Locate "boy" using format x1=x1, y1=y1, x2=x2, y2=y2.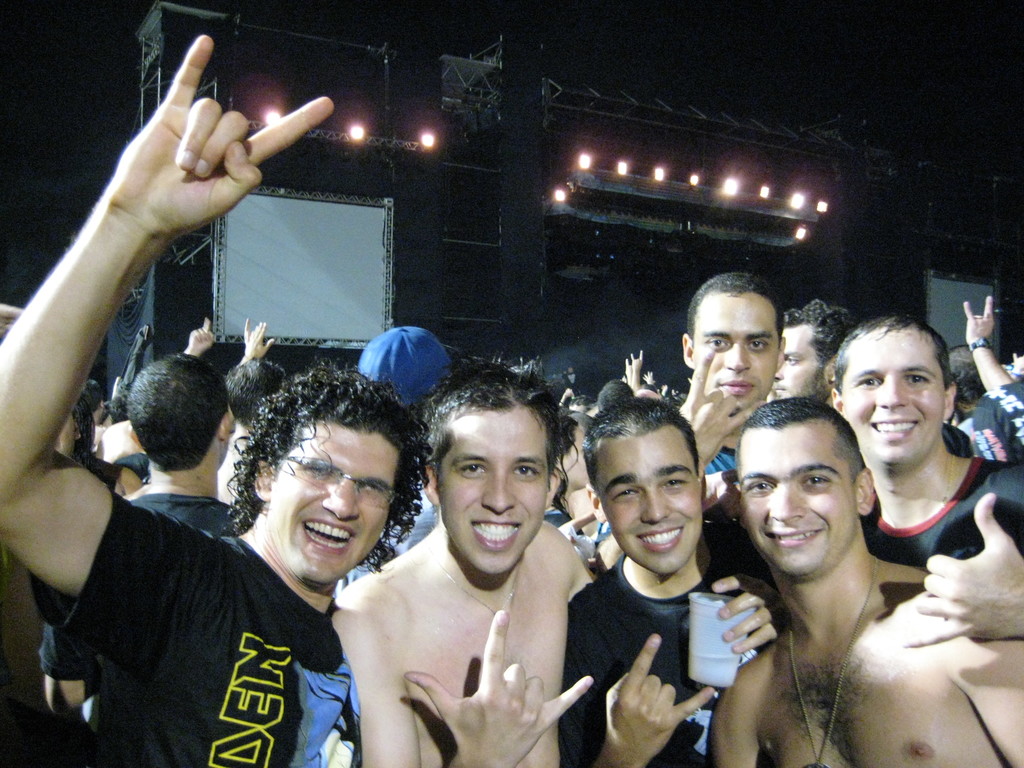
x1=969, y1=296, x2=1023, y2=465.
